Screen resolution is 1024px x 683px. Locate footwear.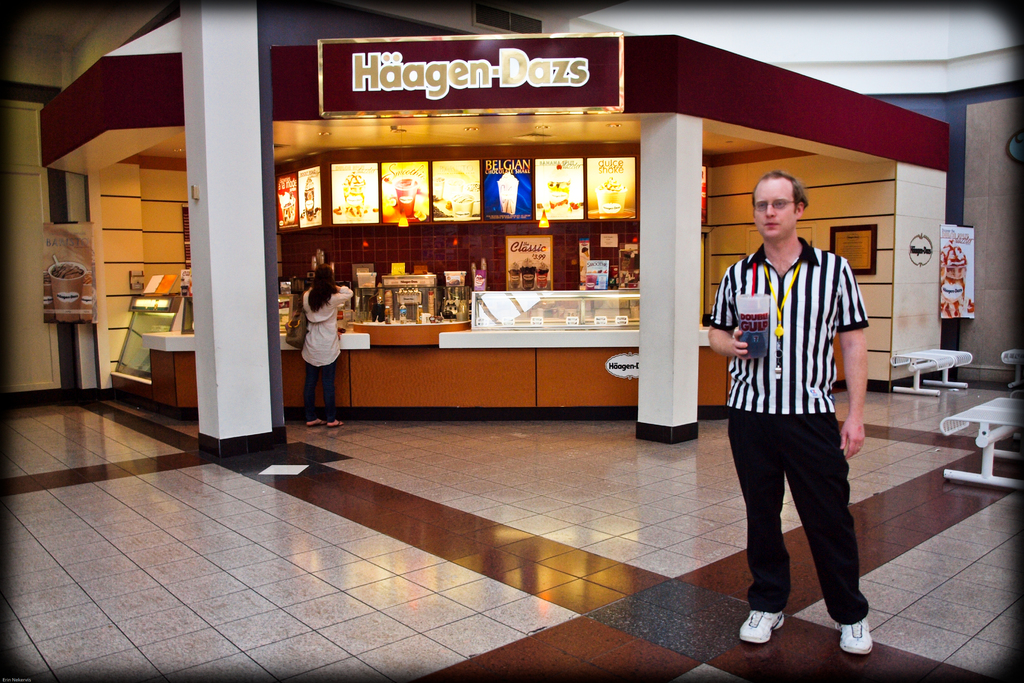
(left=740, top=610, right=787, bottom=646).
